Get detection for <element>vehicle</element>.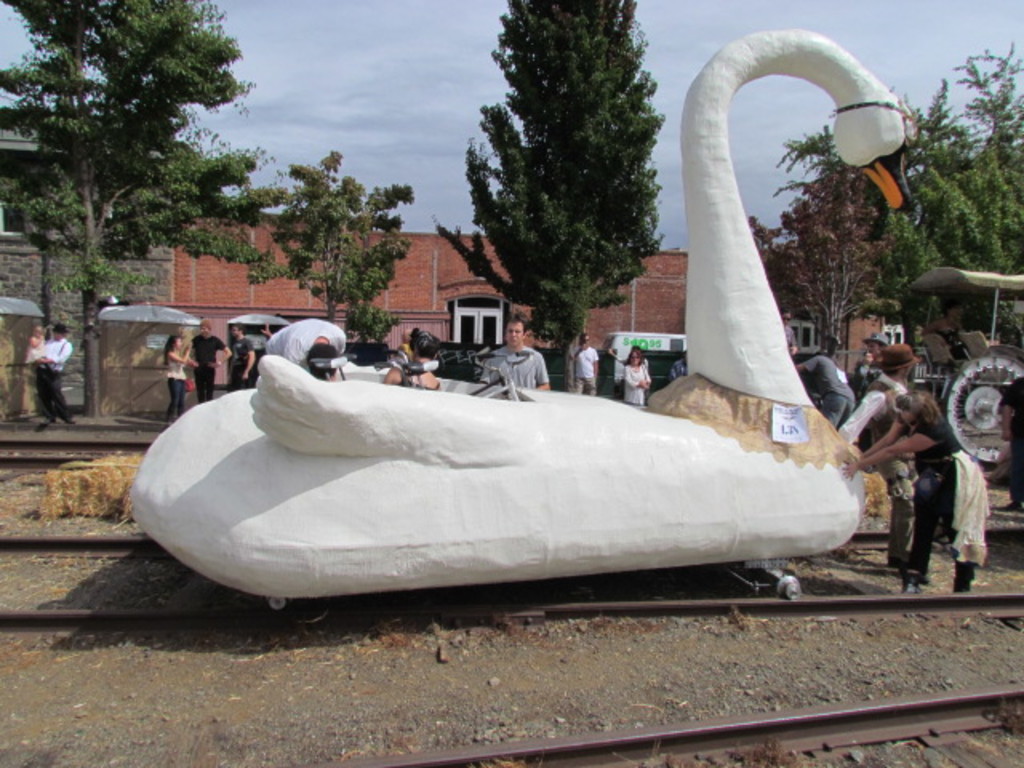
Detection: <bbox>899, 269, 1022, 480</bbox>.
